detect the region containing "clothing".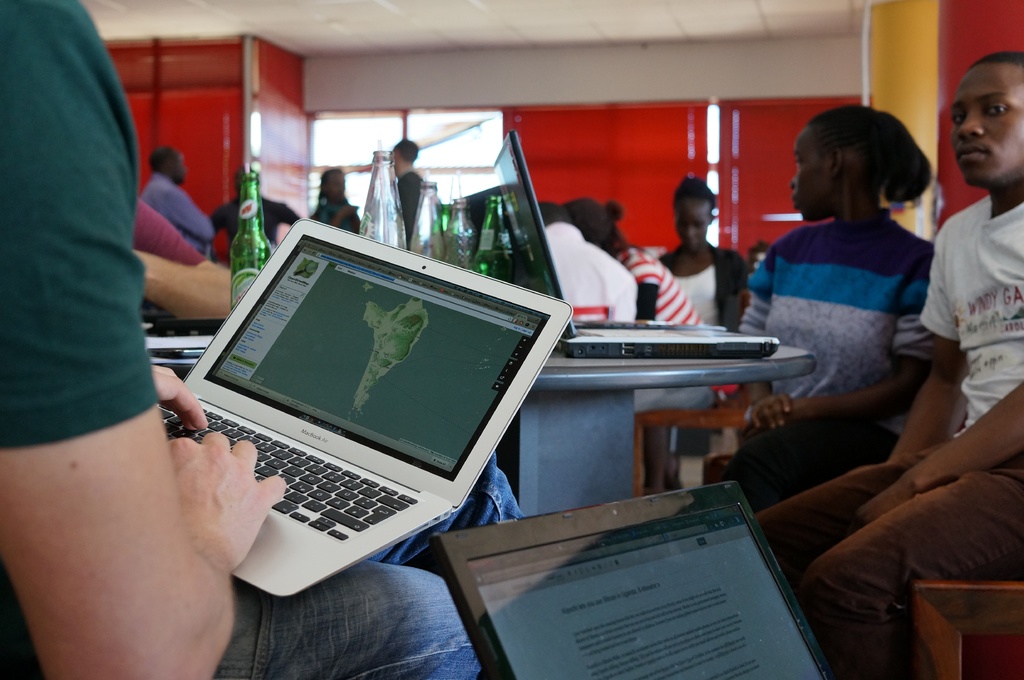
[306, 197, 371, 242].
